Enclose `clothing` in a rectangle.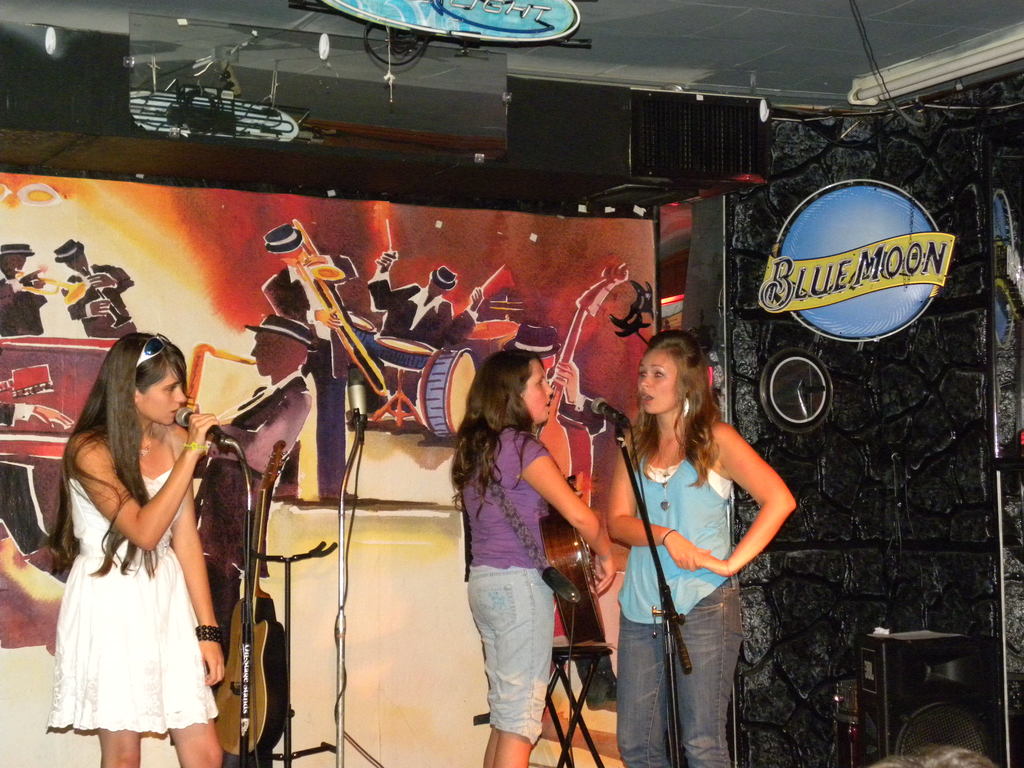
bbox(39, 410, 215, 728).
